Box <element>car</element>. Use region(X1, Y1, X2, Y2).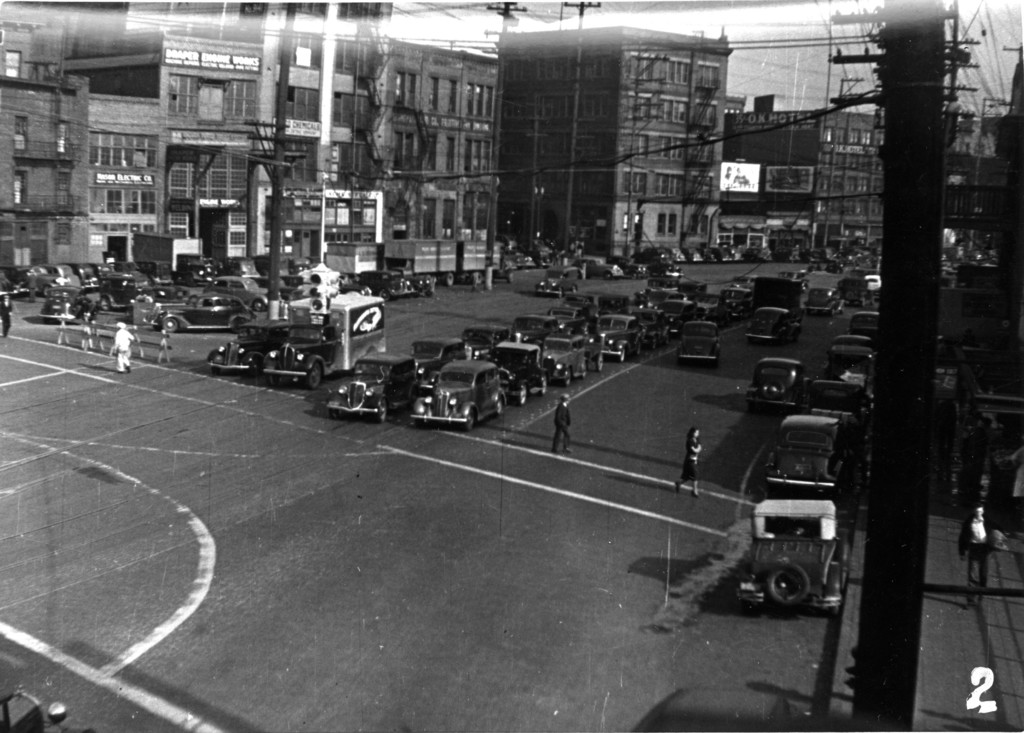
region(781, 268, 810, 282).
